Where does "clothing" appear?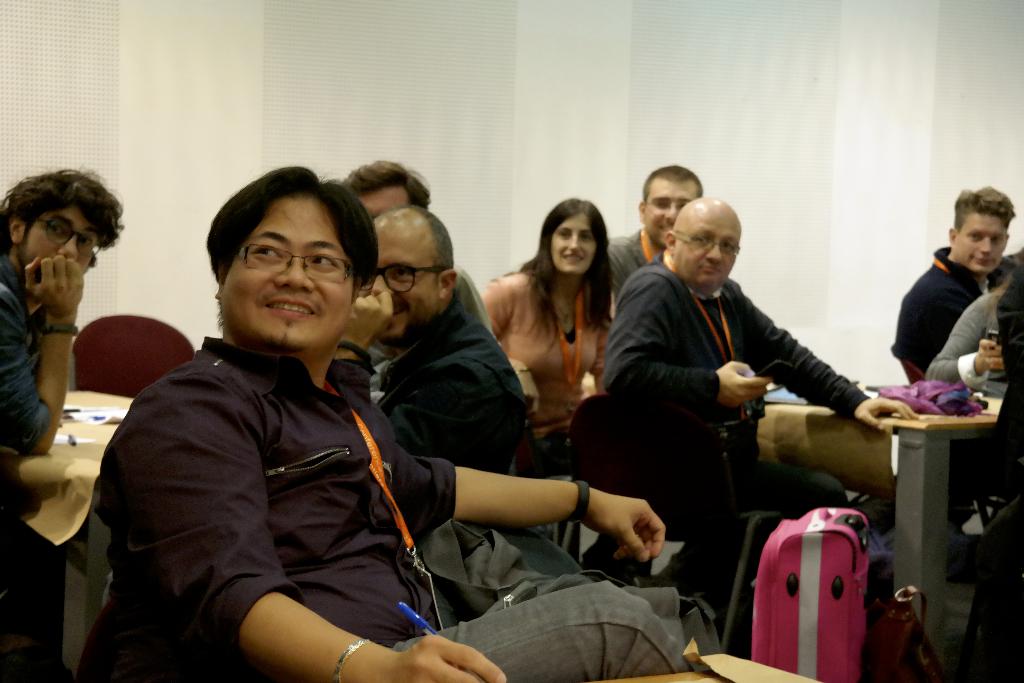
Appears at 926:287:1011:393.
